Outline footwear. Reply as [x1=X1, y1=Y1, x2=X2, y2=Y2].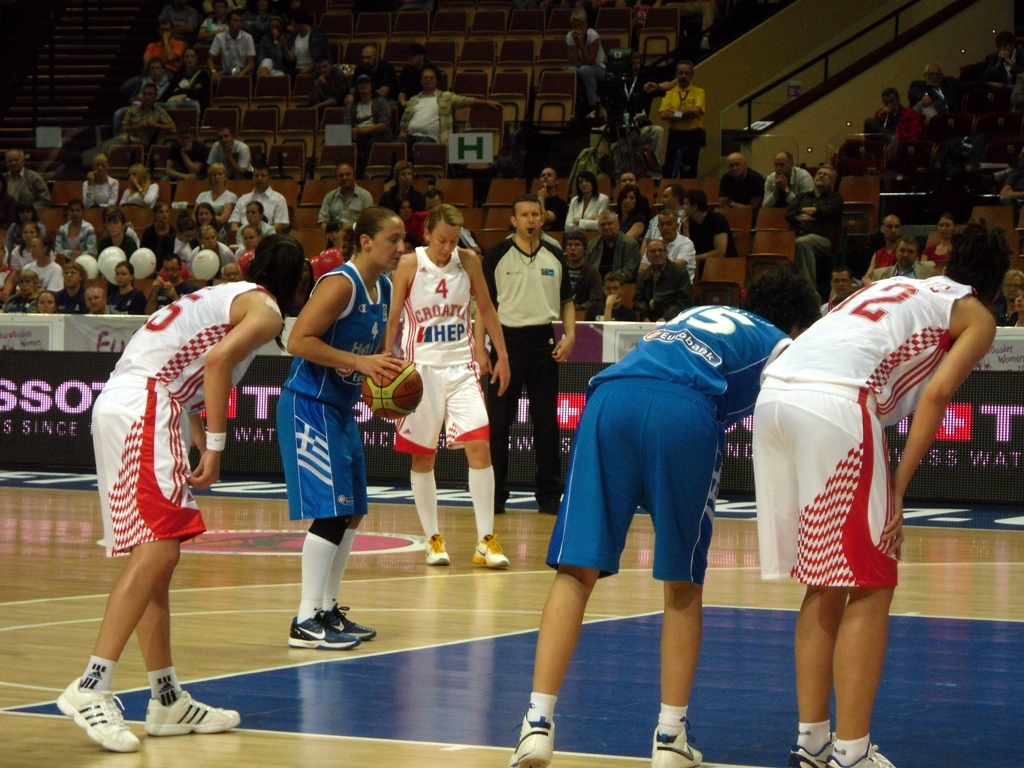
[x1=140, y1=689, x2=241, y2=743].
